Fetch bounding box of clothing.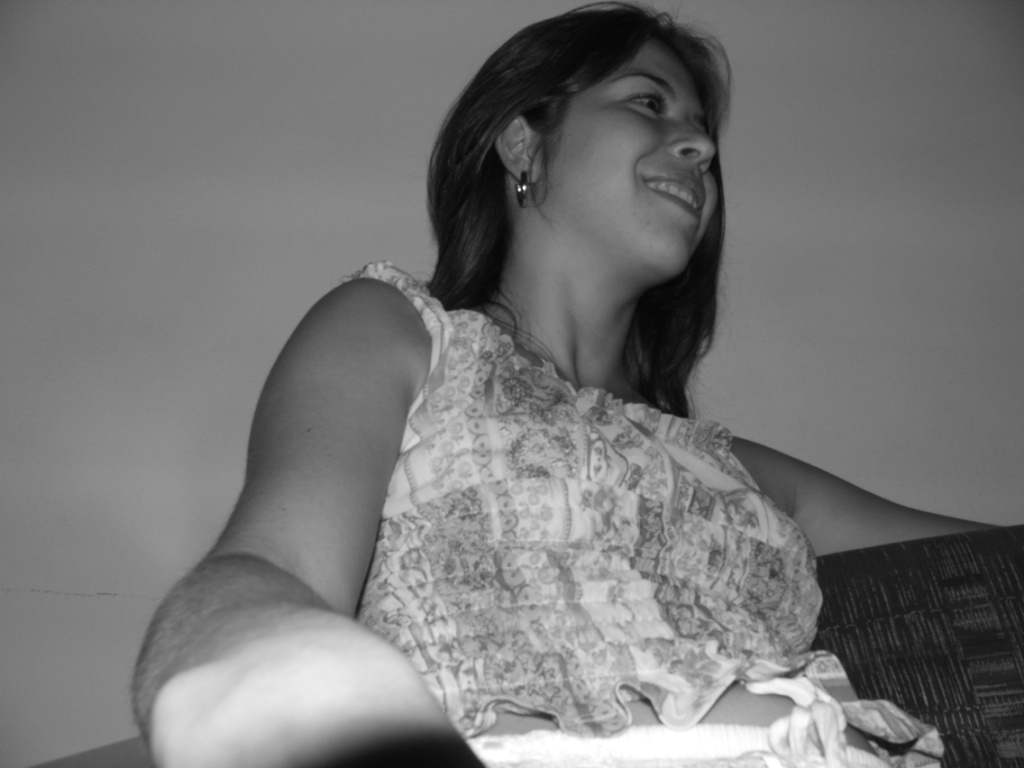
Bbox: locate(267, 281, 884, 744).
